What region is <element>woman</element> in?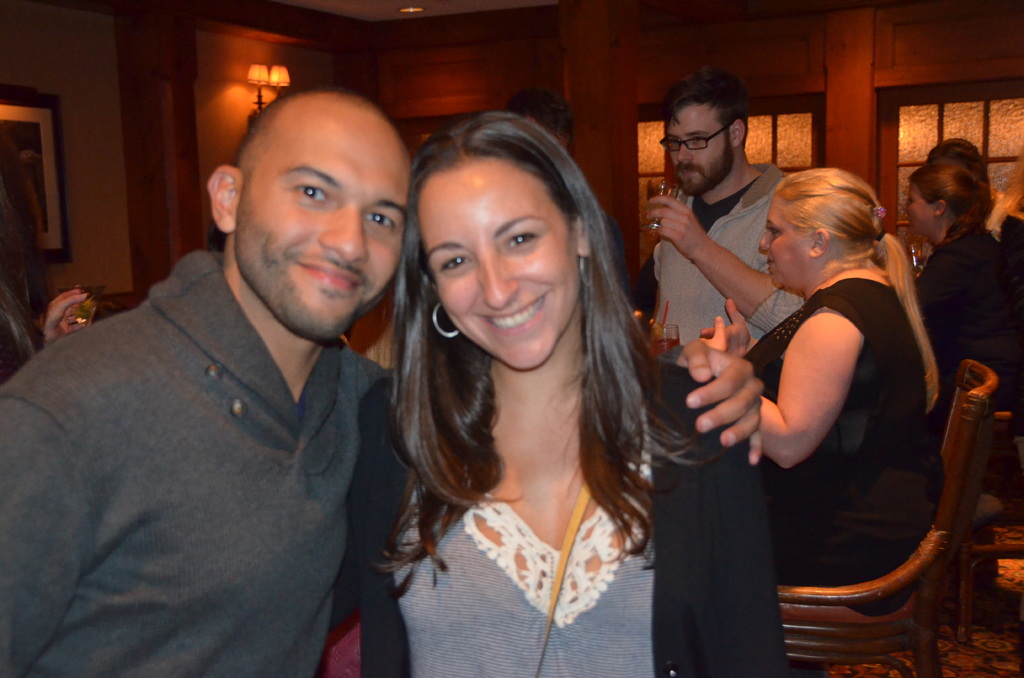
696,164,934,615.
